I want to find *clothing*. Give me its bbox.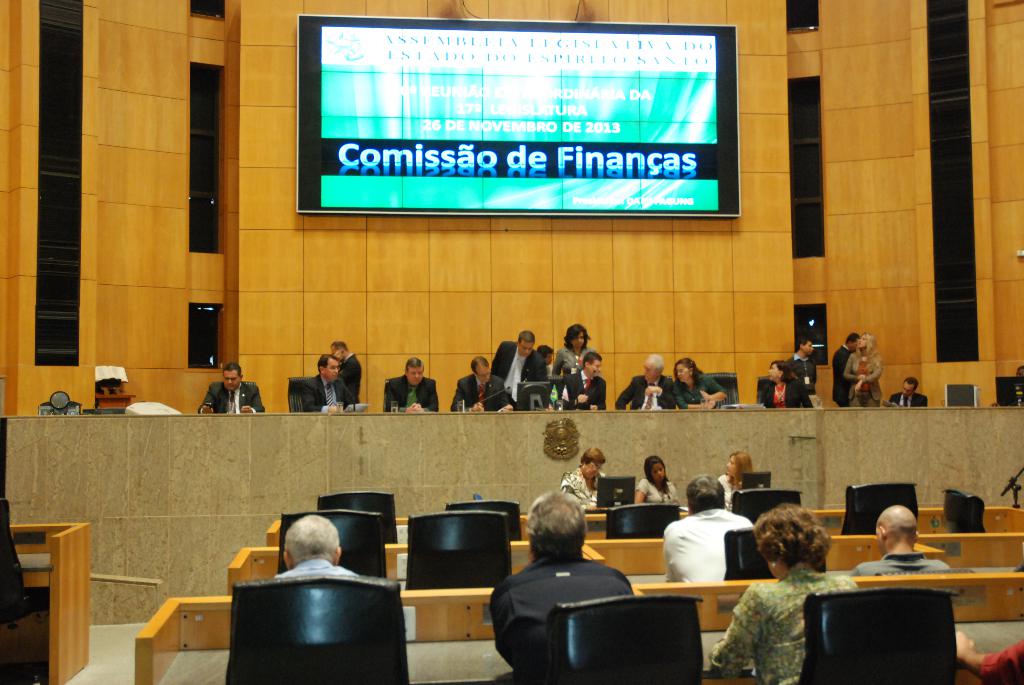
box=[296, 378, 360, 412].
